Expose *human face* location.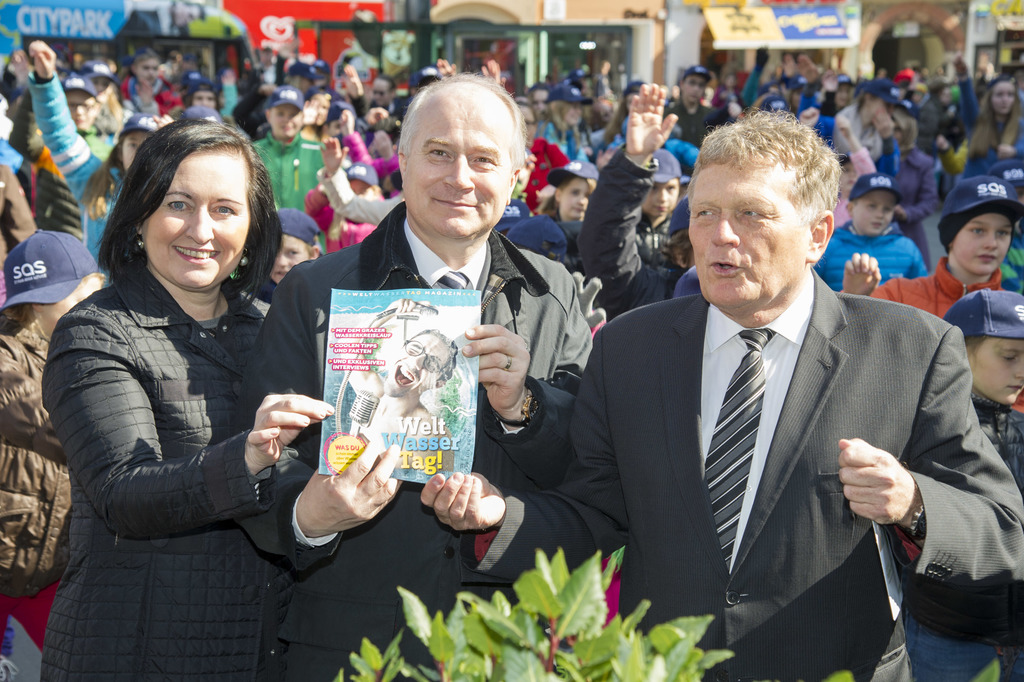
Exposed at bbox(972, 336, 1023, 405).
